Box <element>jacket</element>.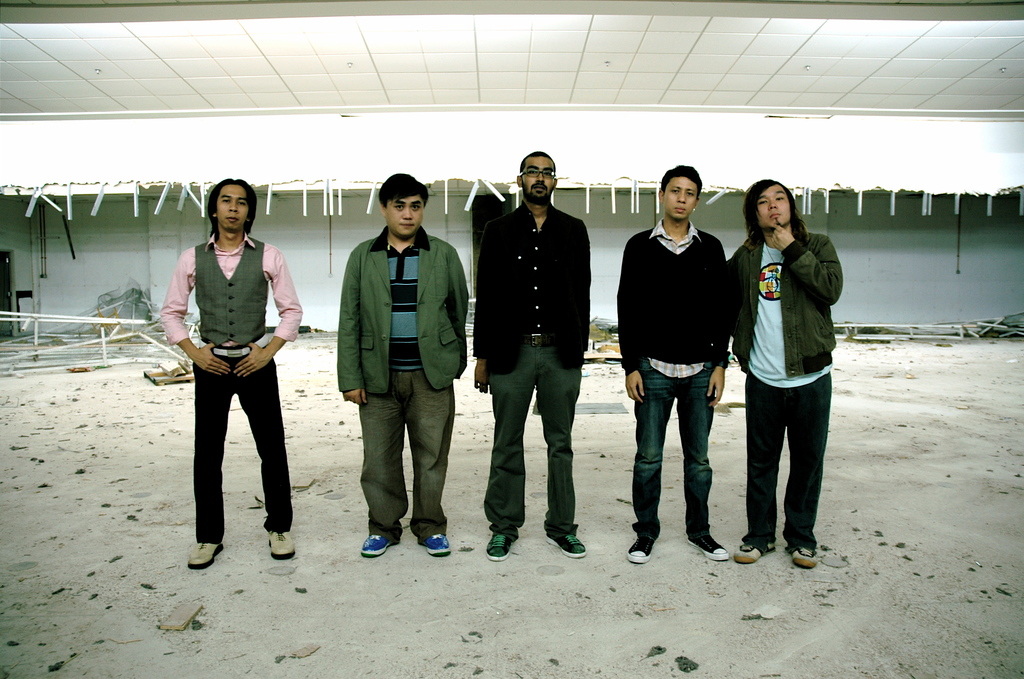
box(726, 231, 846, 381).
